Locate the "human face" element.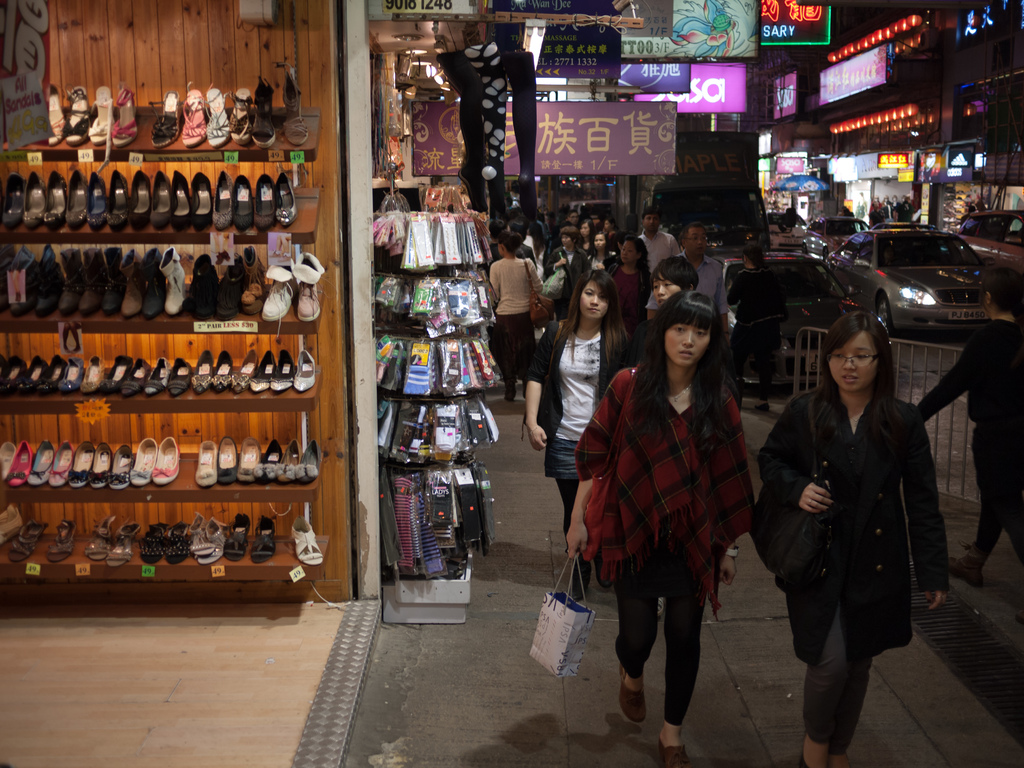
Element bbox: crop(828, 330, 876, 392).
